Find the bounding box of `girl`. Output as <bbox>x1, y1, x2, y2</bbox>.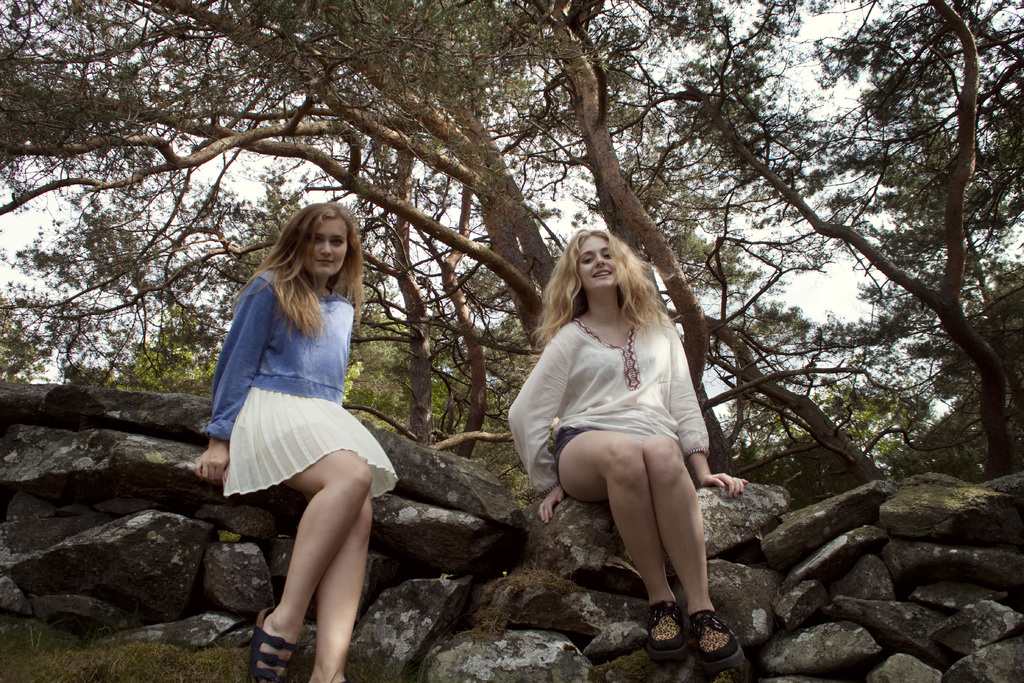
<bbox>507, 225, 749, 673</bbox>.
